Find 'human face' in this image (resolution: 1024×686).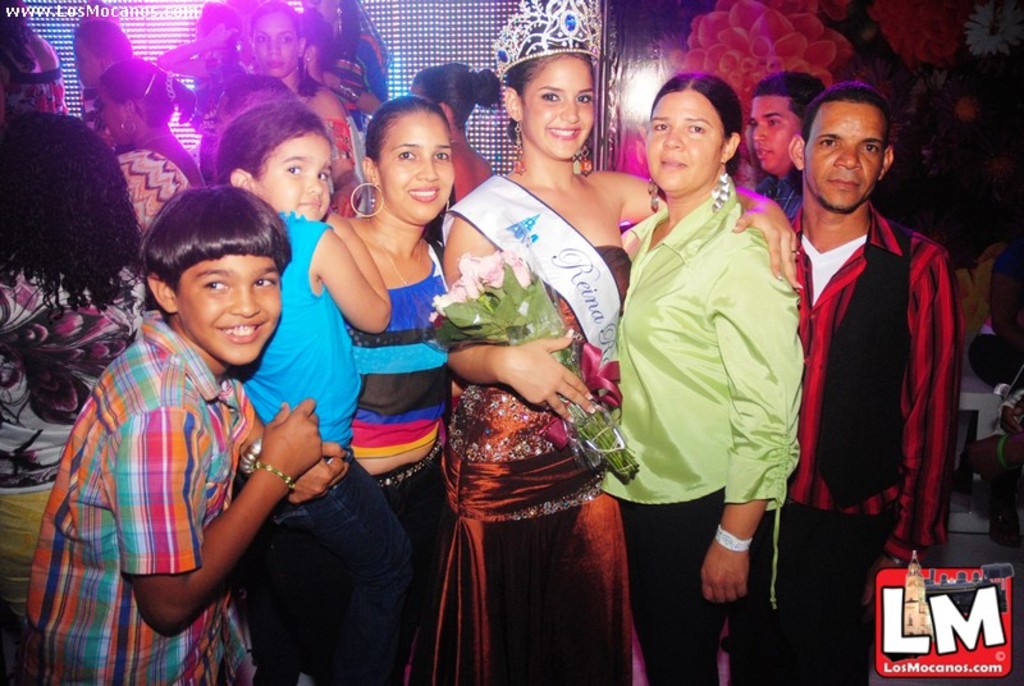
645, 90, 718, 192.
